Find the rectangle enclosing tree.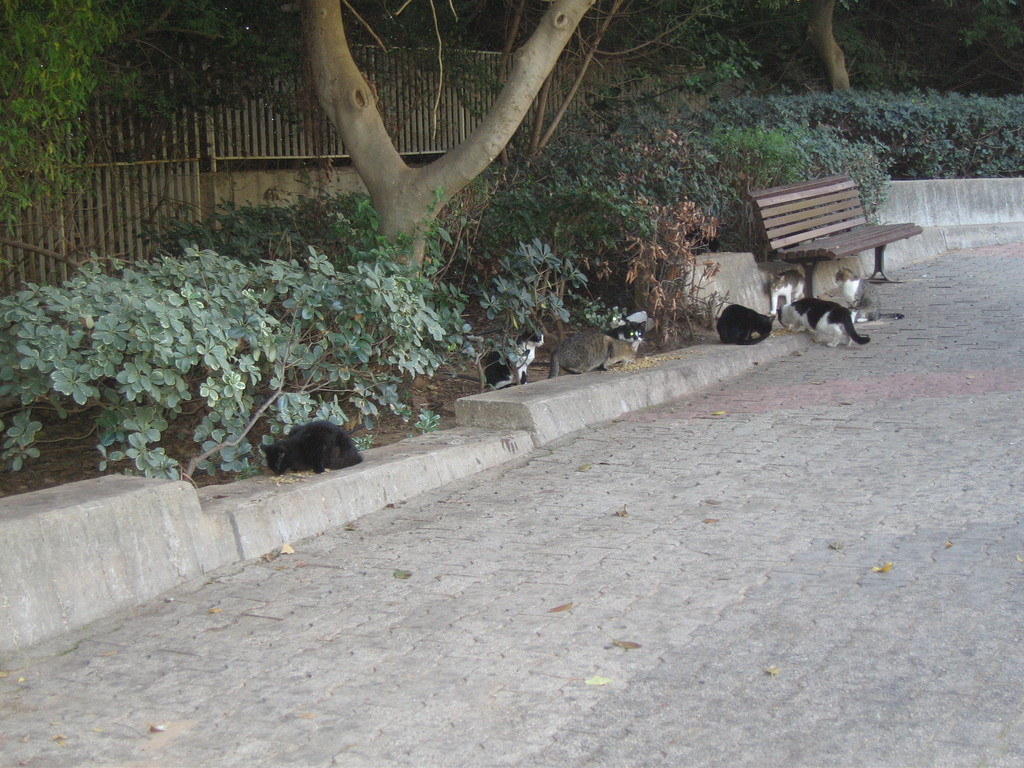
{"left": 292, "top": 0, "right": 607, "bottom": 305}.
